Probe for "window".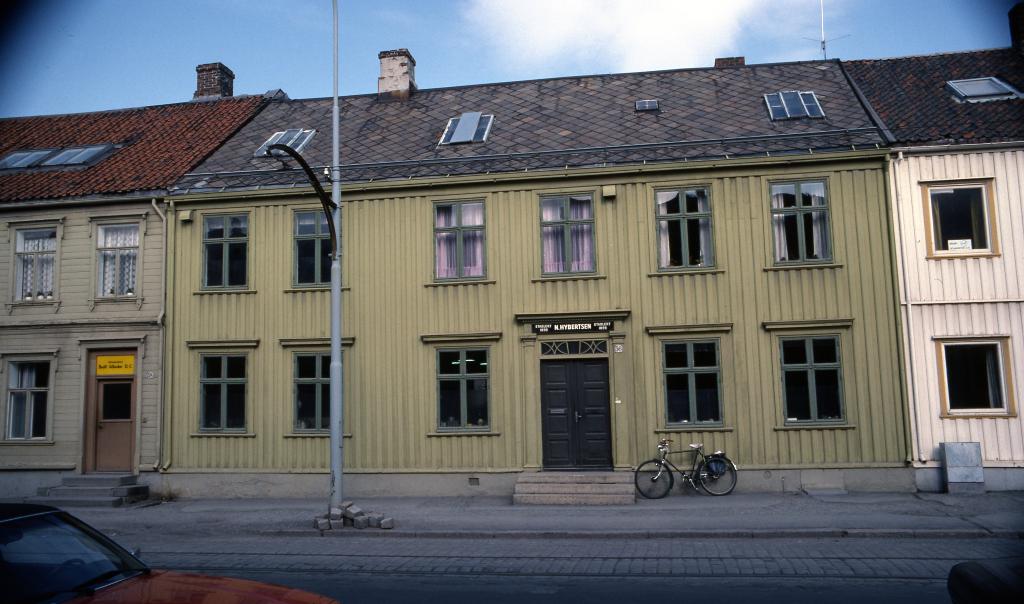
Probe result: left=5, top=352, right=52, bottom=442.
